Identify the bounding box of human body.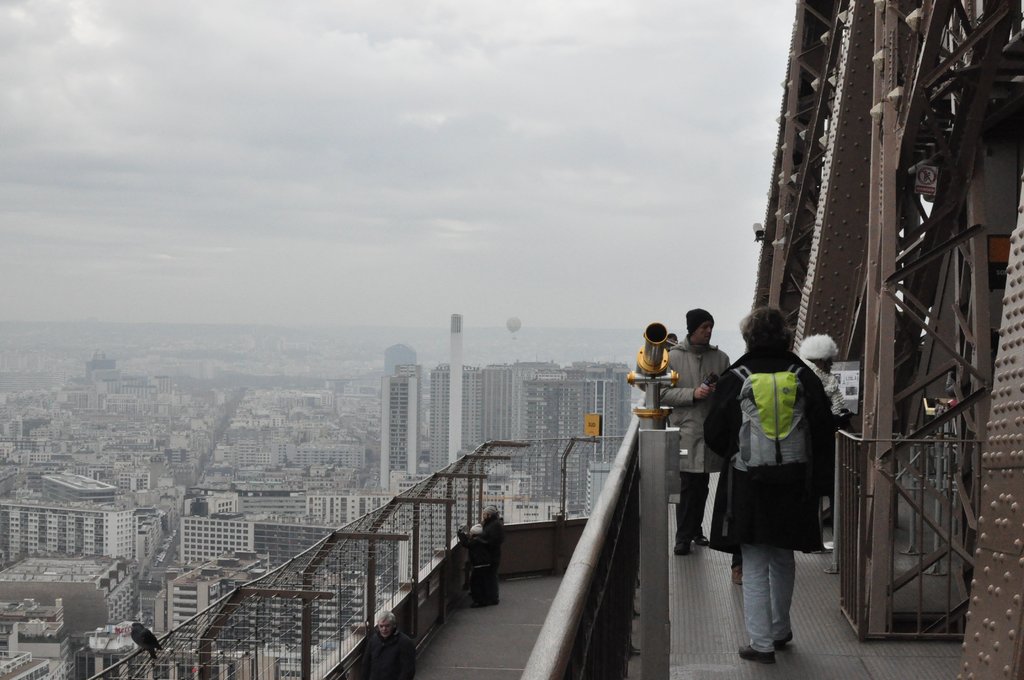
700 310 834 660.
